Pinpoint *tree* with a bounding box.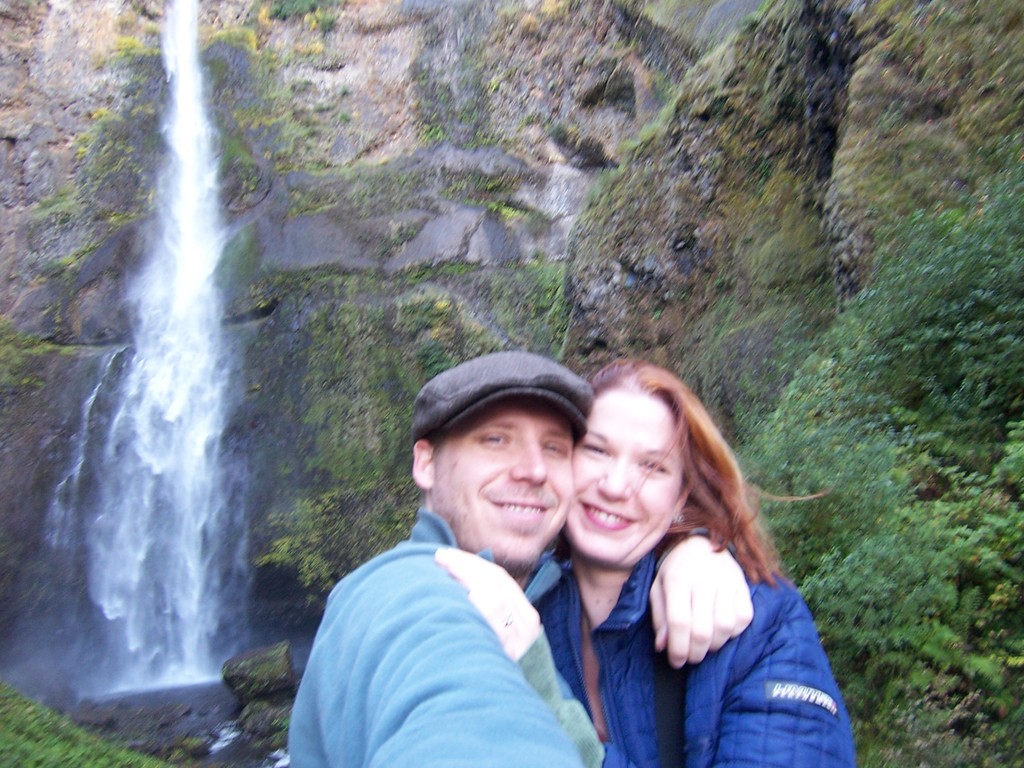
detection(730, 150, 1023, 767).
